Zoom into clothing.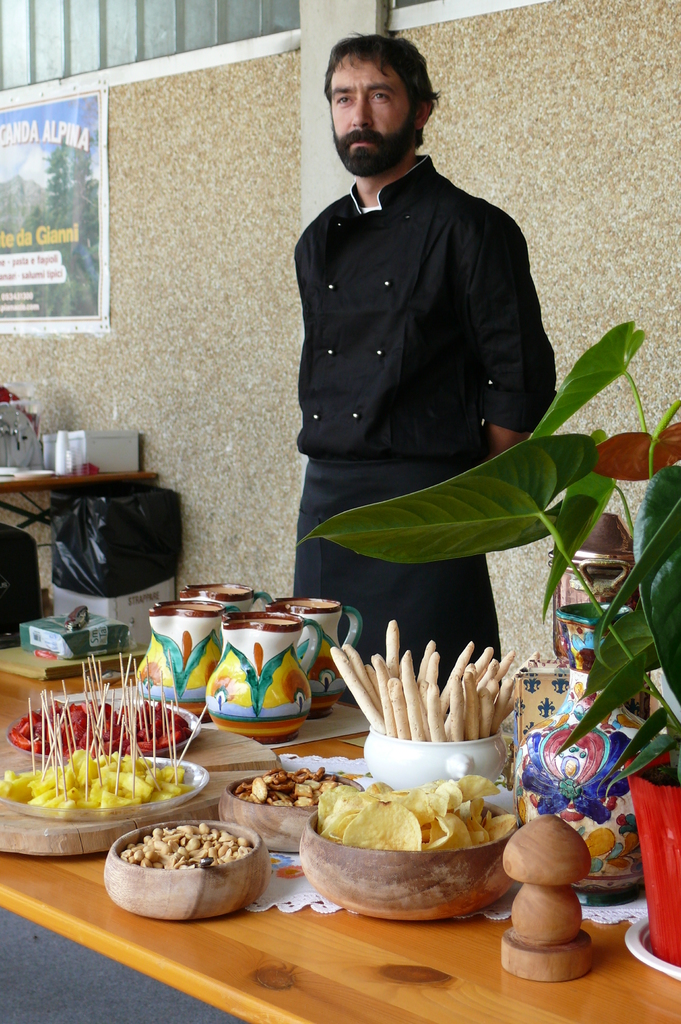
Zoom target: [left=291, top=154, right=559, bottom=685].
